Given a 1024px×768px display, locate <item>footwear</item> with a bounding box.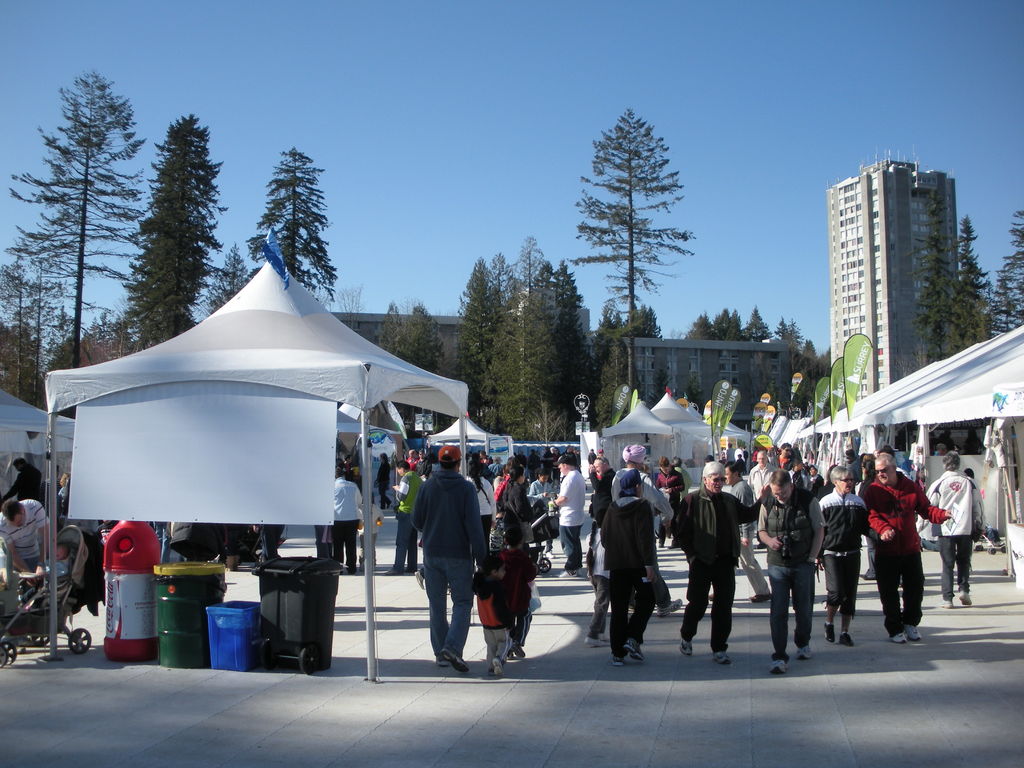
Located: left=659, top=598, right=681, bottom=615.
